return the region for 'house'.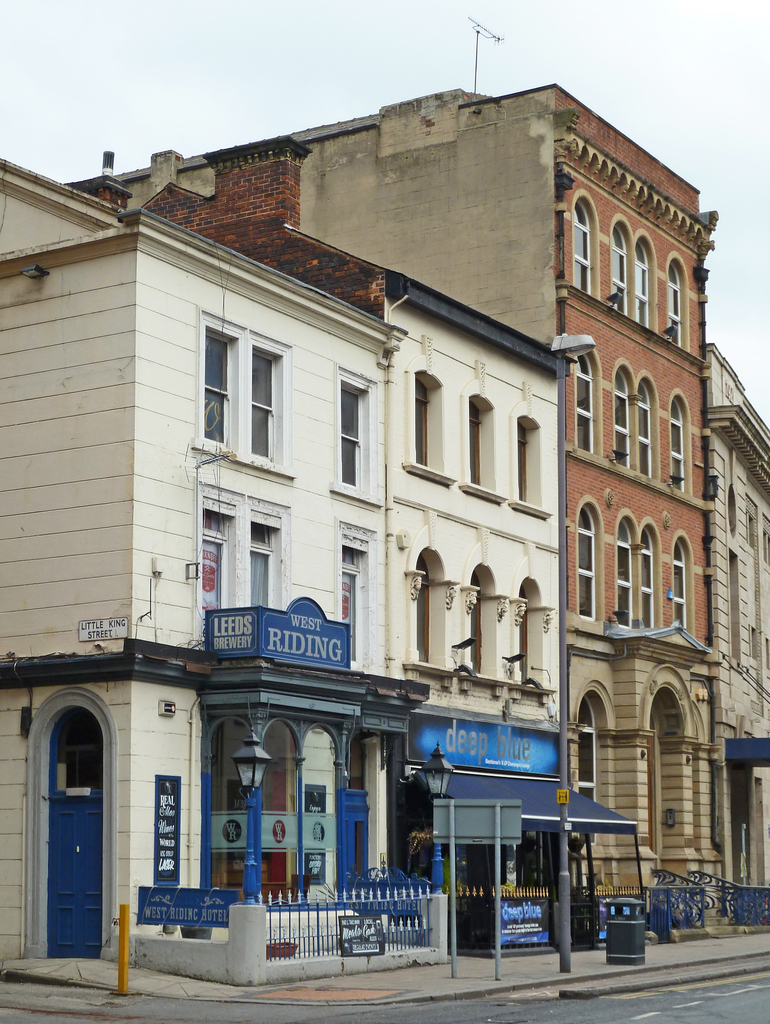
[696, 371, 769, 893].
